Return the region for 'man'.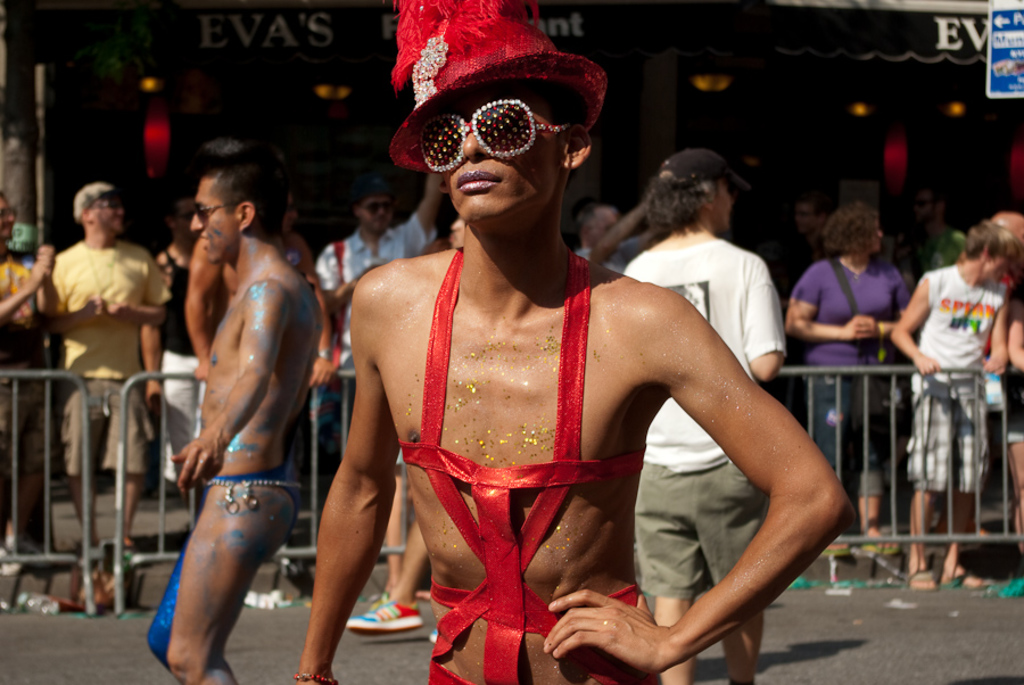
[x1=891, y1=182, x2=969, y2=296].
